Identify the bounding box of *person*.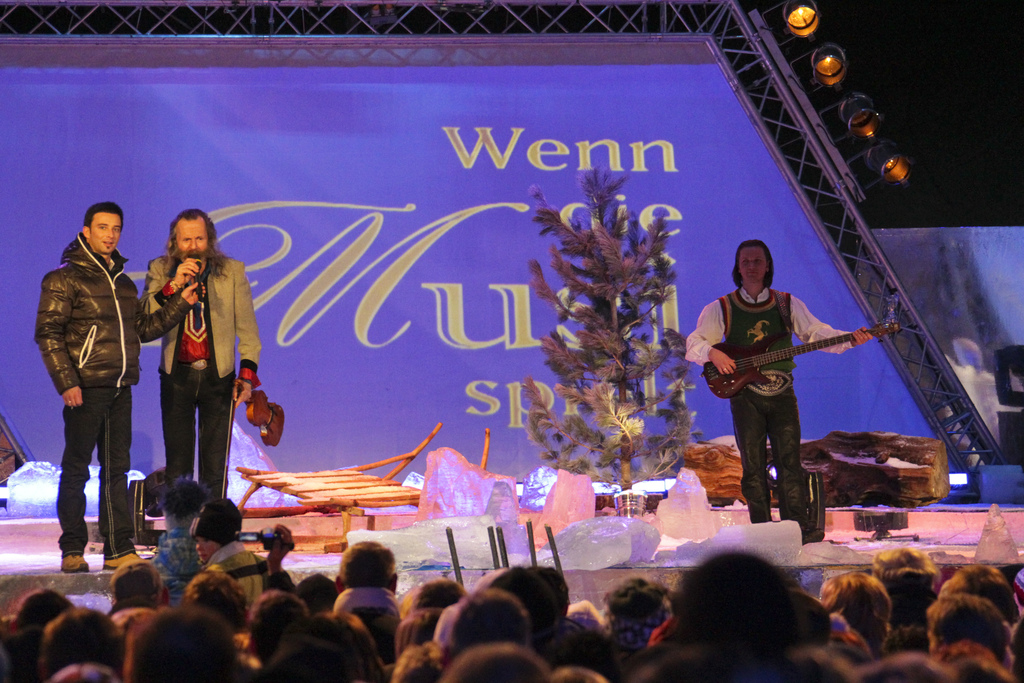
[left=184, top=499, right=267, bottom=607].
